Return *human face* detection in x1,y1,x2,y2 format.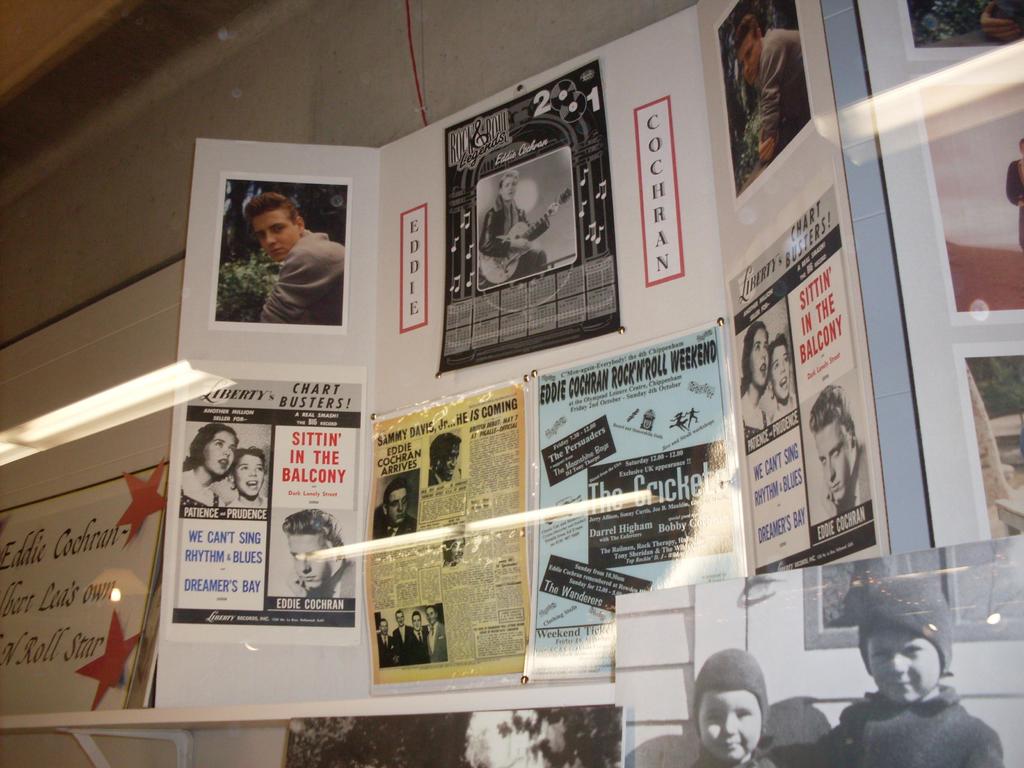
254,208,303,262.
